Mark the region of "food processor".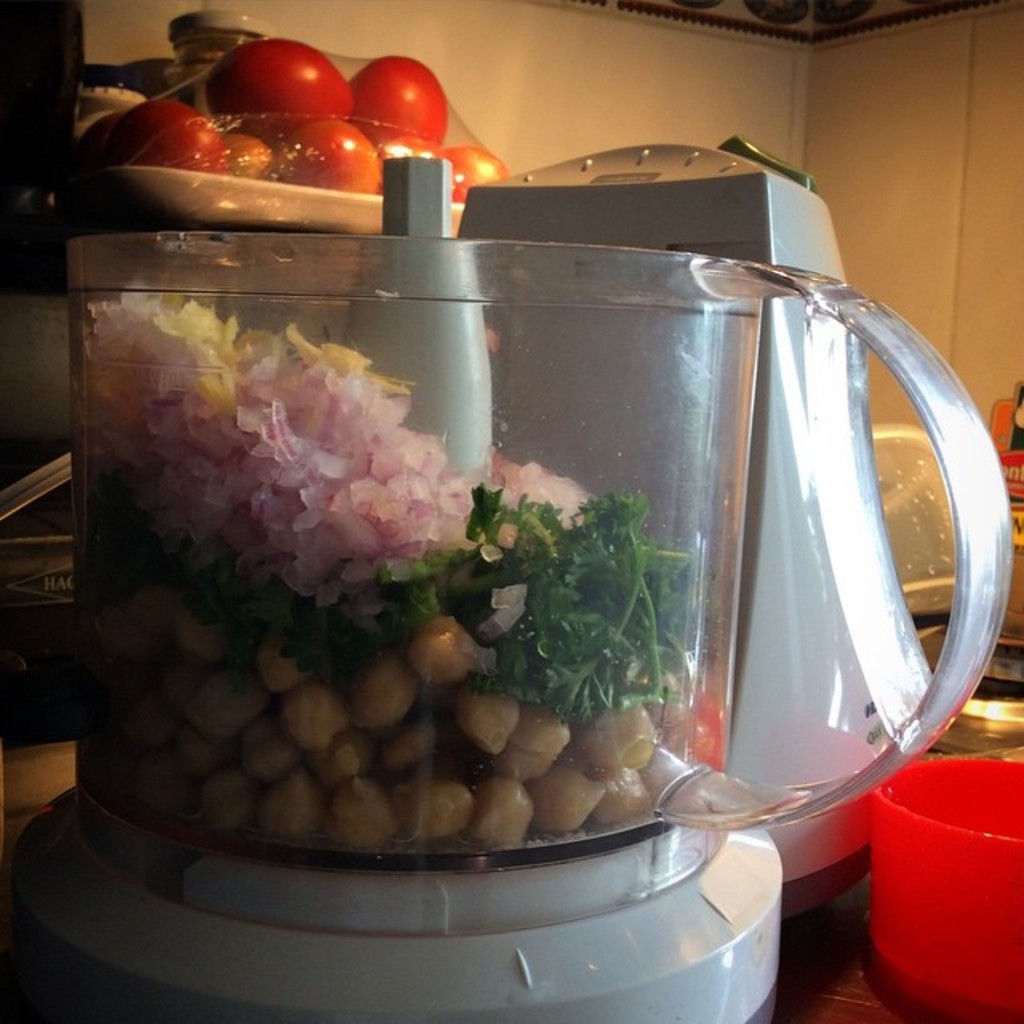
Region: 0:142:1018:1022.
